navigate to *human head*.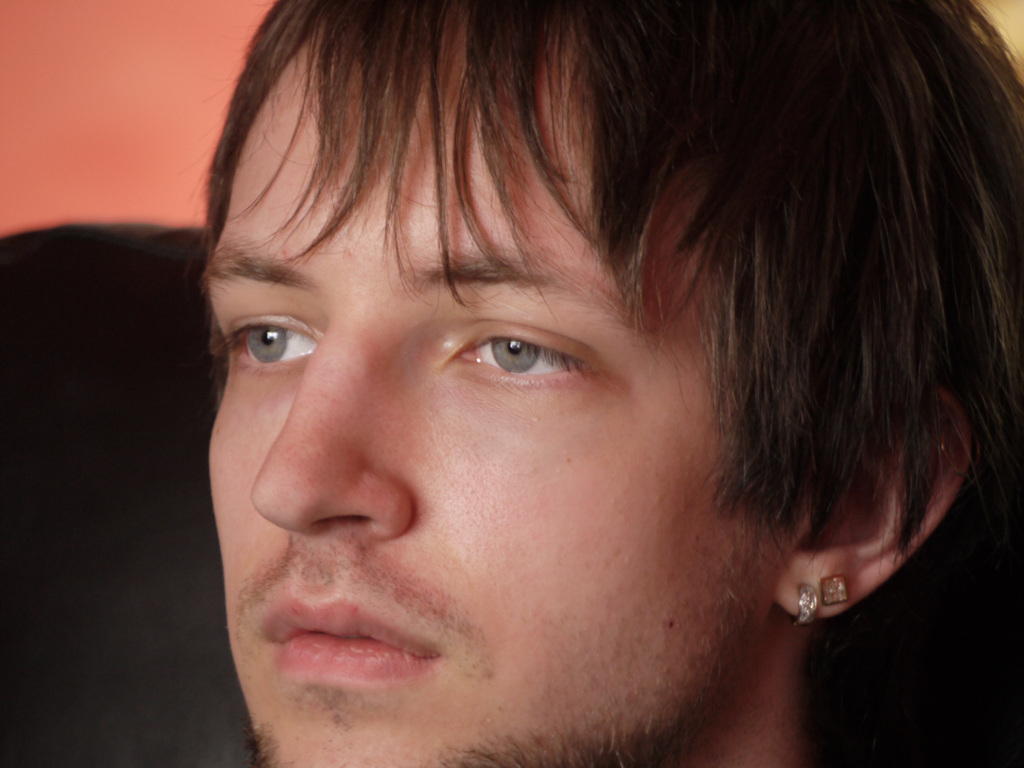
Navigation target: 159, 0, 989, 742.
